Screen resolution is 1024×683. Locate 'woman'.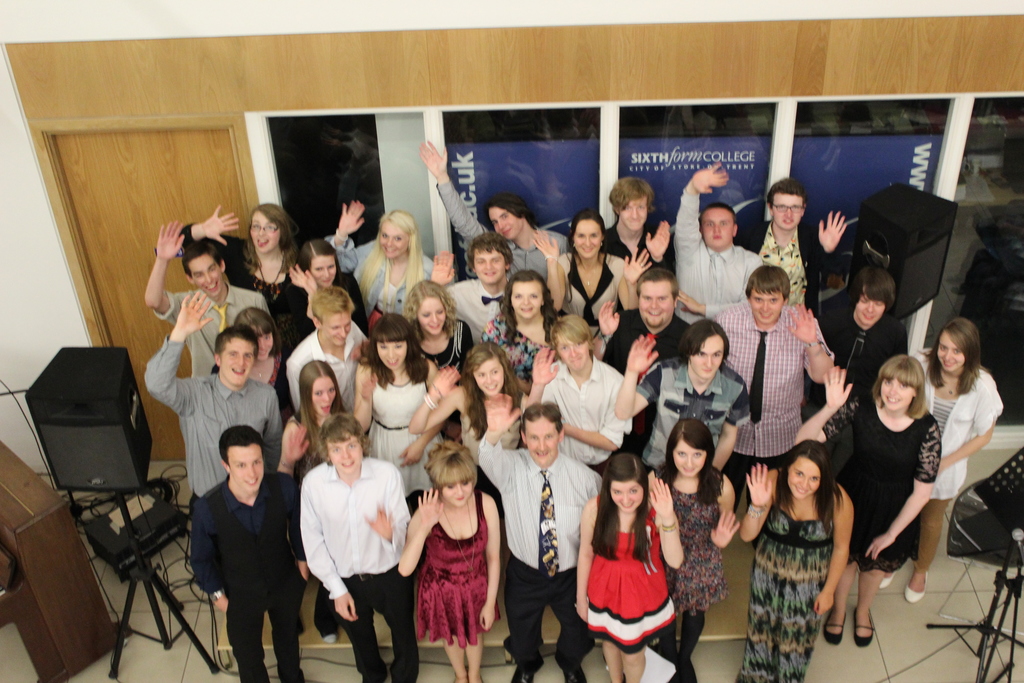
bbox=(287, 238, 371, 338).
